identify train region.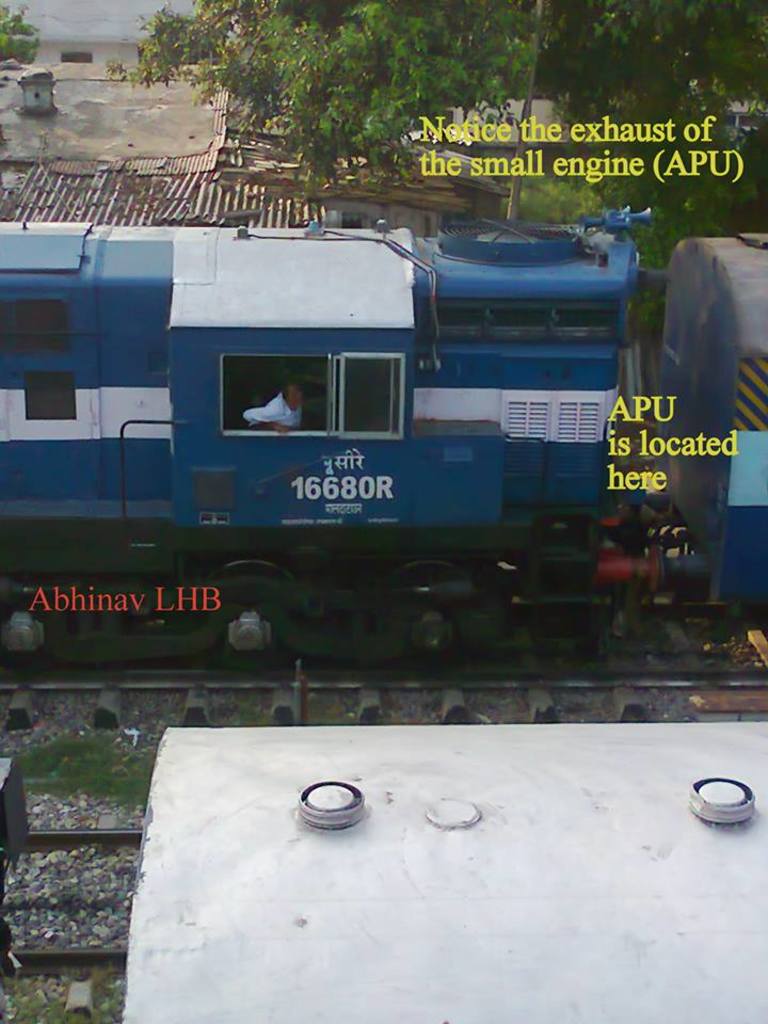
Region: <region>0, 219, 767, 681</region>.
